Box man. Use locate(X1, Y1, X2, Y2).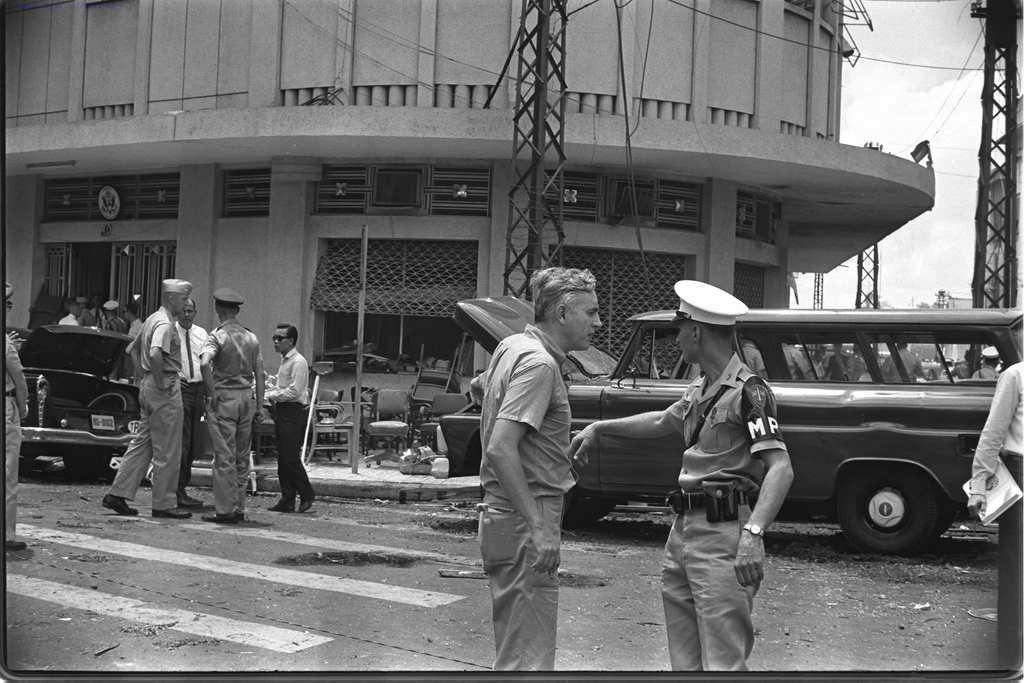
locate(466, 260, 607, 667).
